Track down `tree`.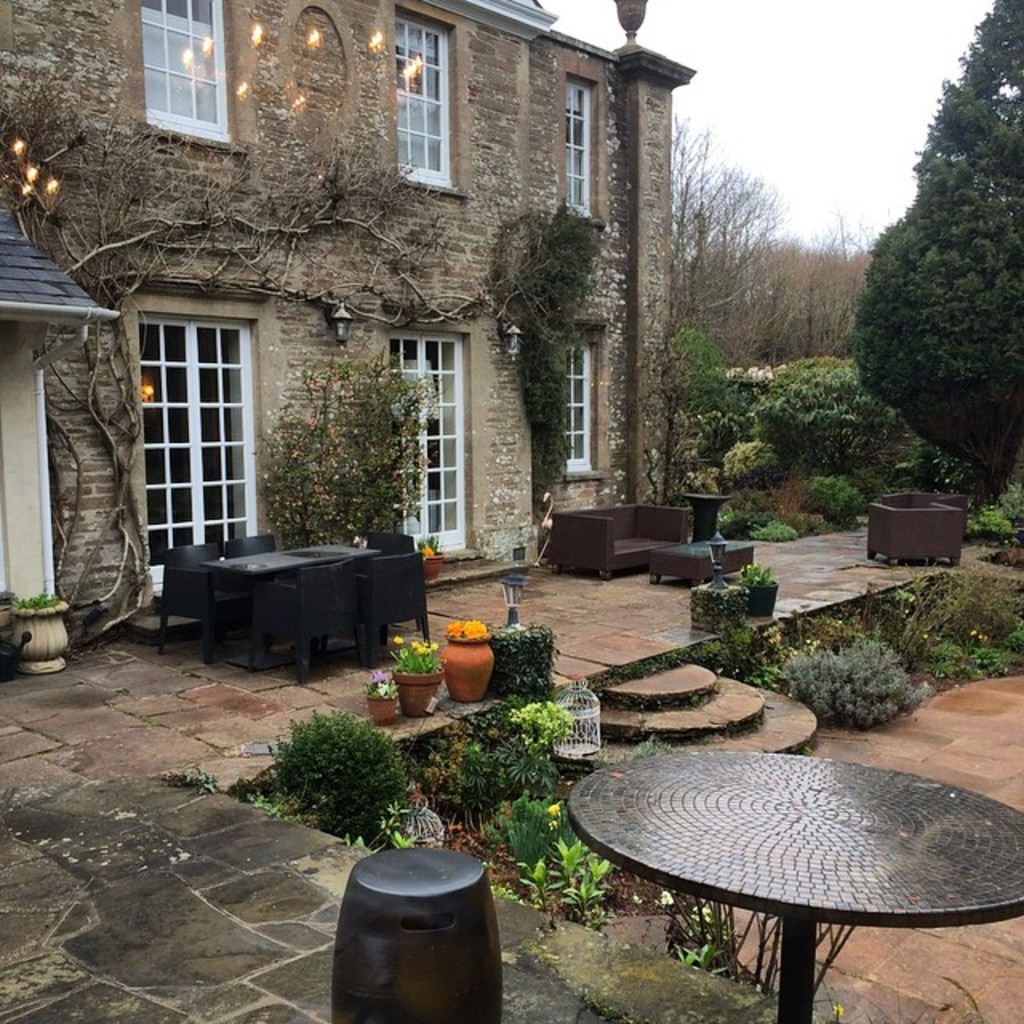
Tracked to (x1=672, y1=309, x2=770, y2=531).
